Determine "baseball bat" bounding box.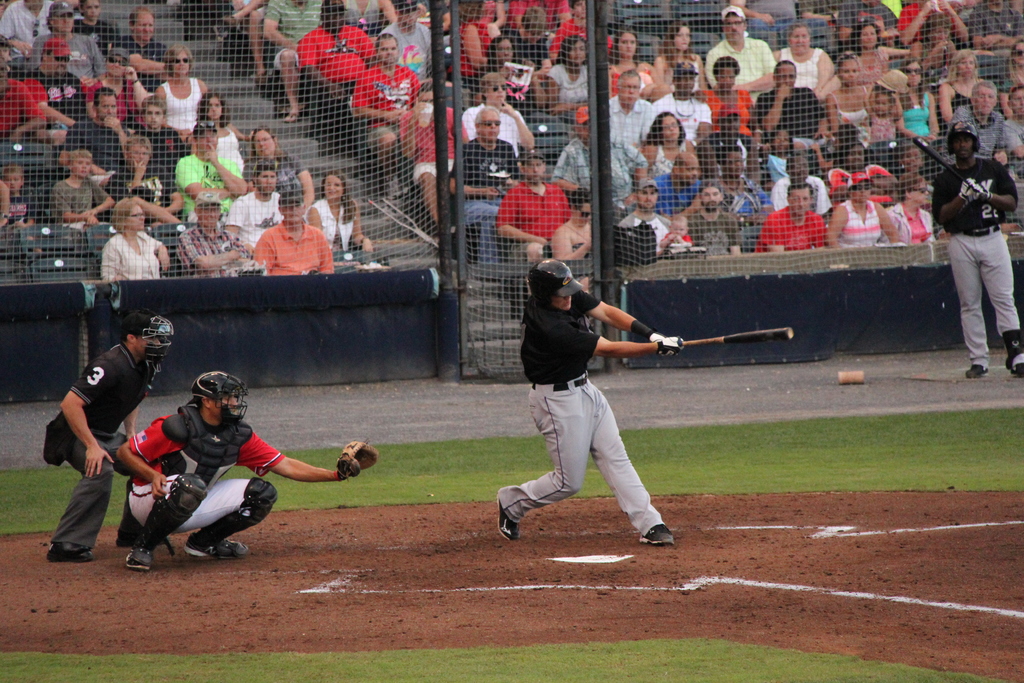
Determined: detection(911, 134, 983, 193).
